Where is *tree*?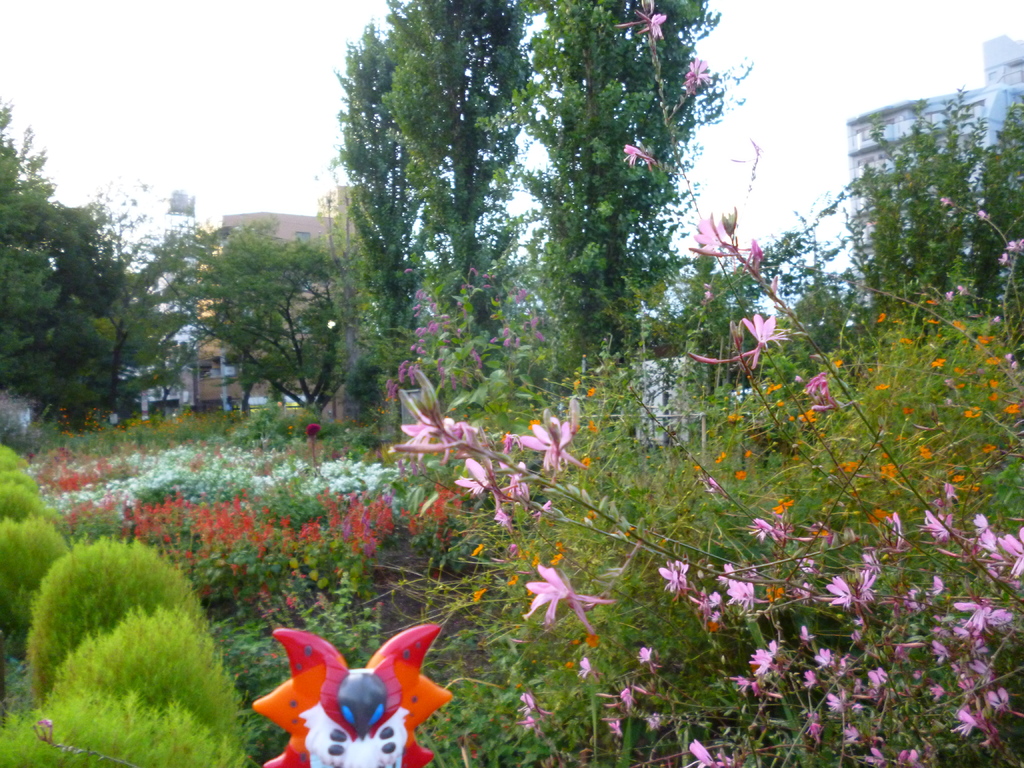
962, 94, 1023, 321.
